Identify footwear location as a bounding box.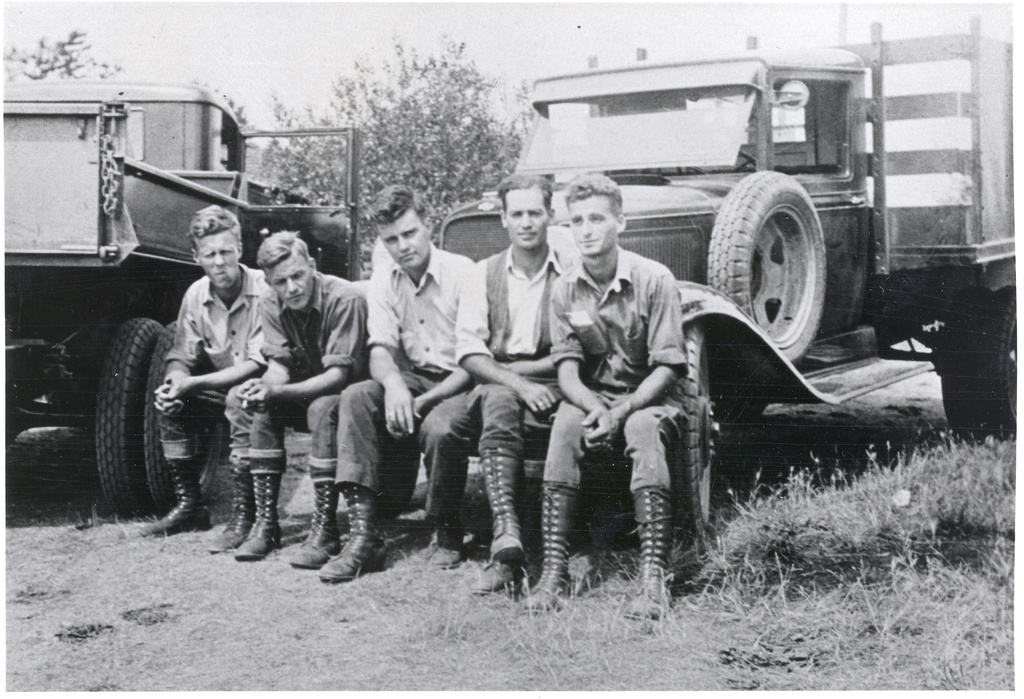
[202, 466, 255, 554].
